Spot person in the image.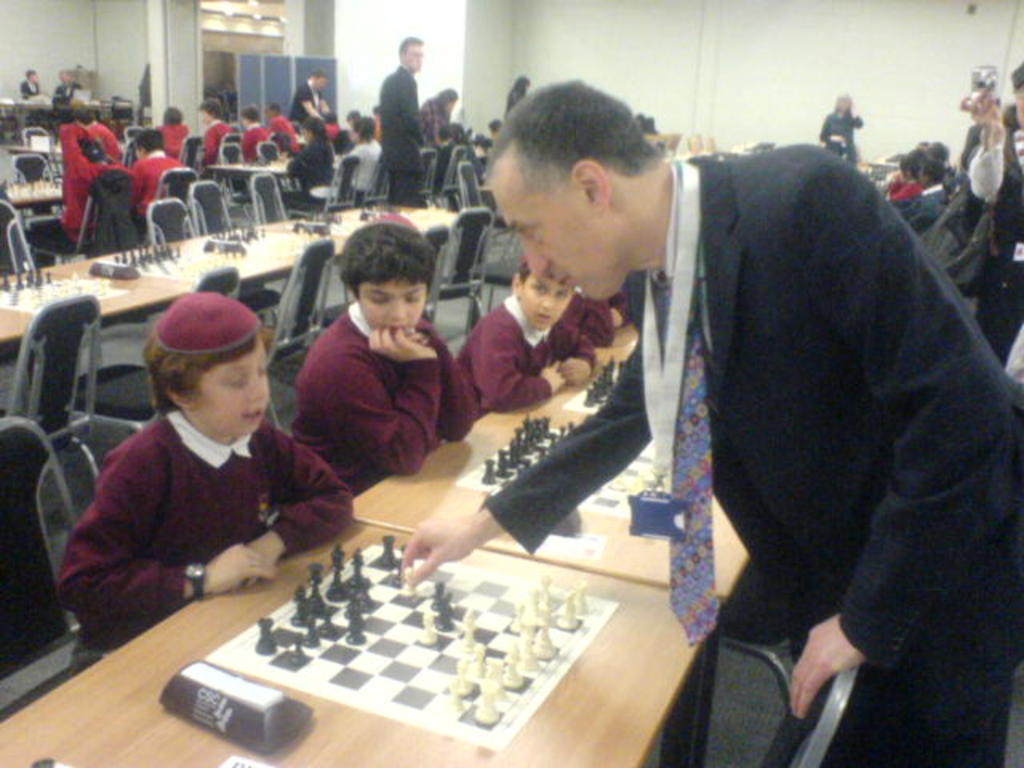
person found at rect(378, 35, 430, 200).
